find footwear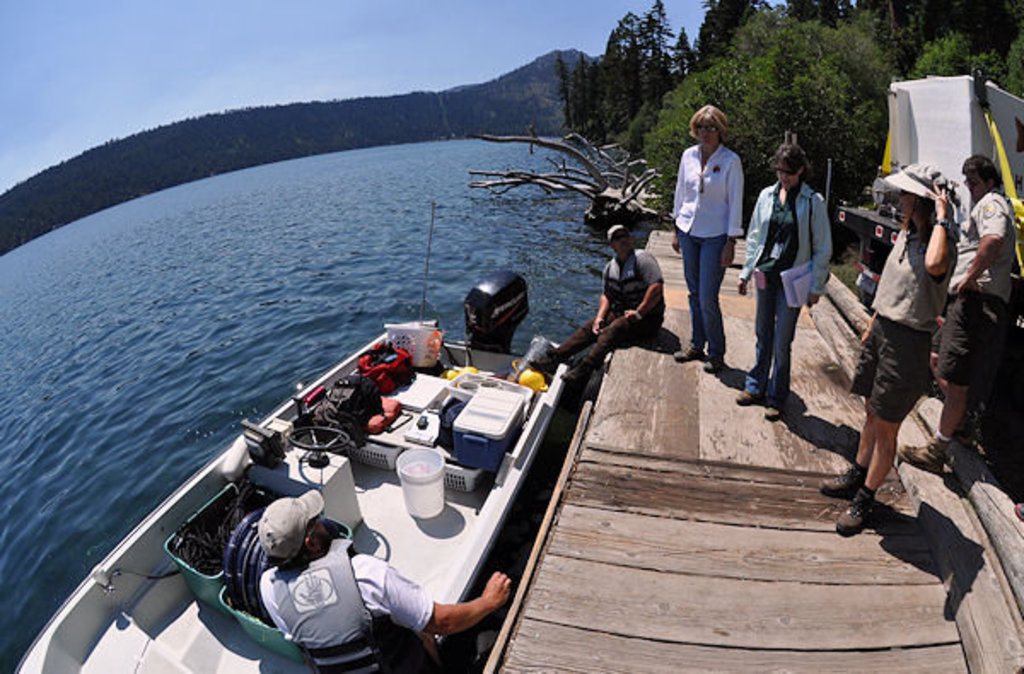
[x1=821, y1=462, x2=874, y2=532]
